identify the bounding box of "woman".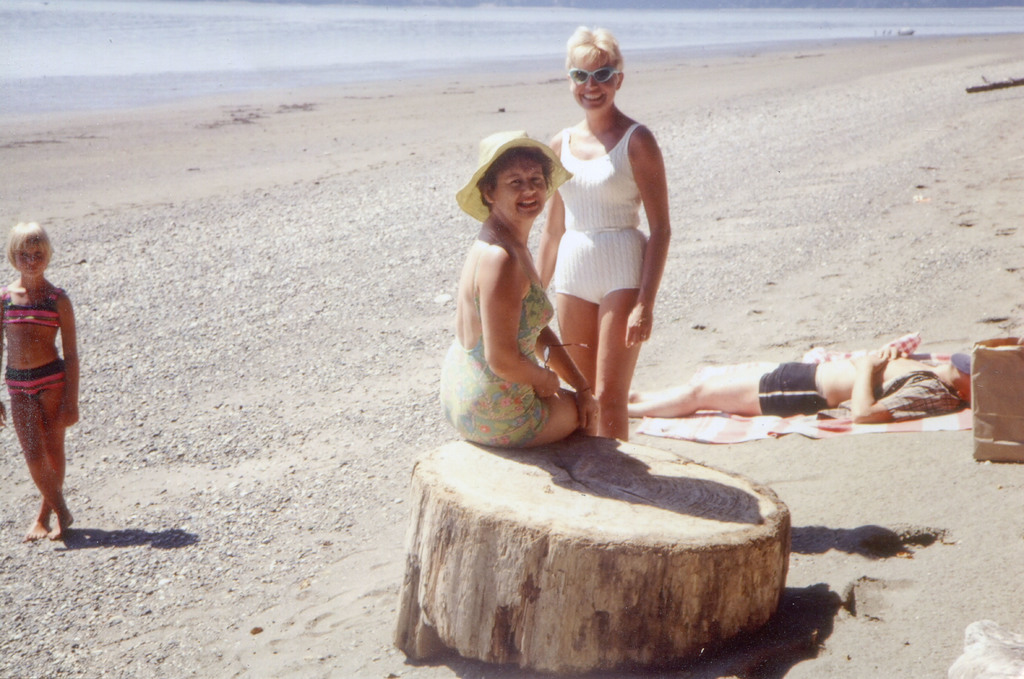
<region>435, 125, 604, 456</region>.
